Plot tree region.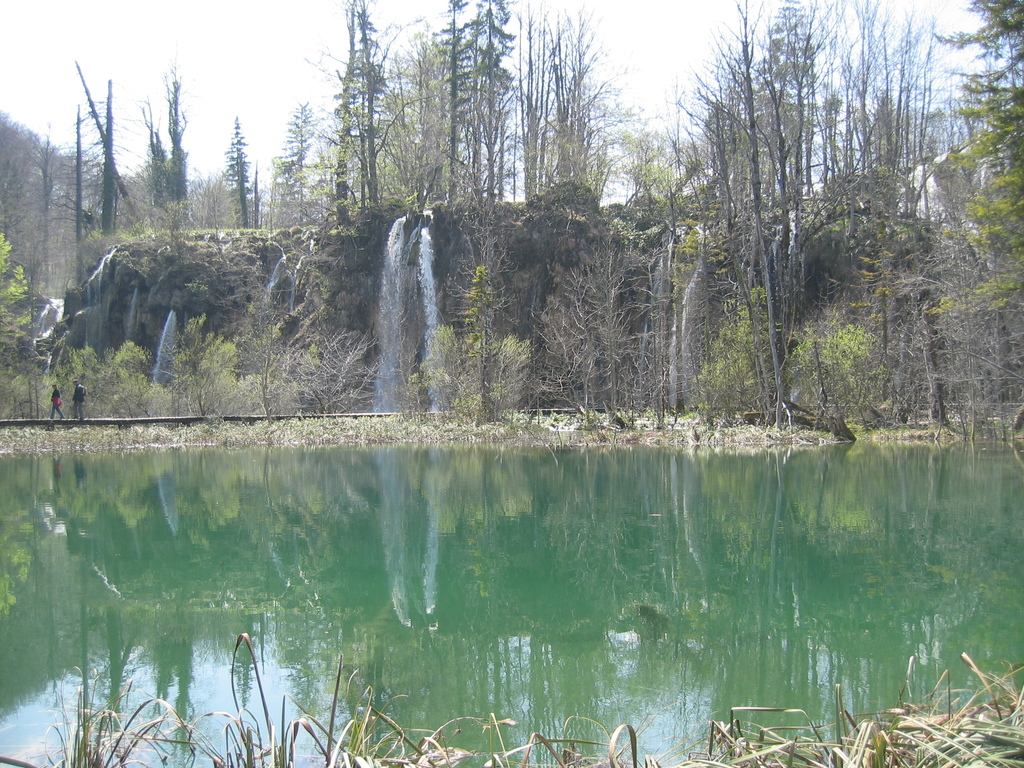
Plotted at detection(747, 0, 824, 213).
